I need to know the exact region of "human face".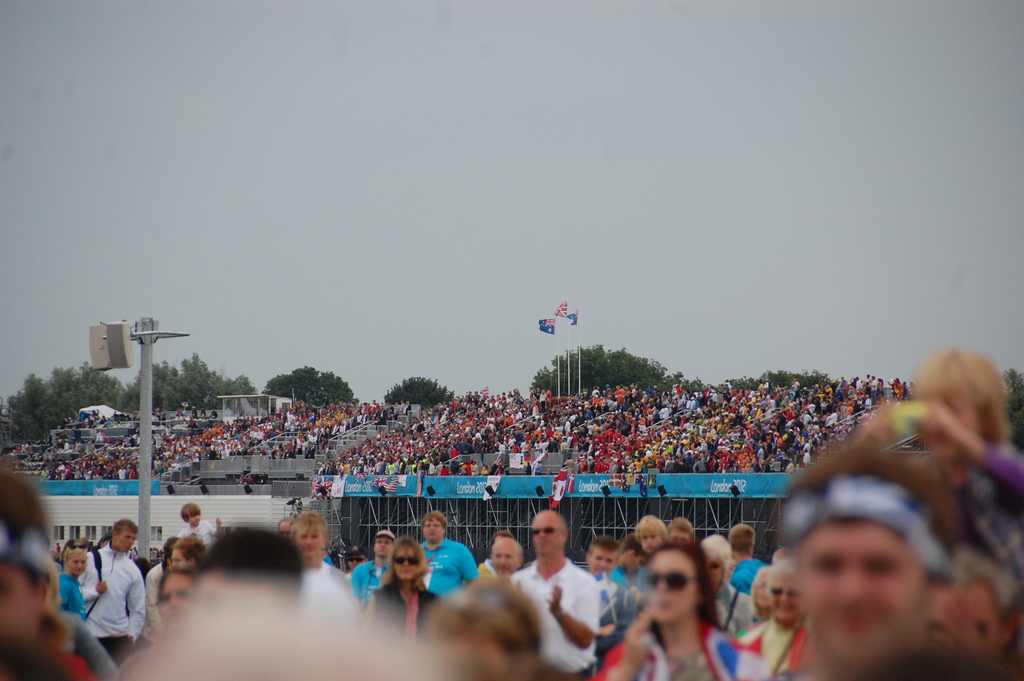
Region: select_region(373, 537, 391, 557).
